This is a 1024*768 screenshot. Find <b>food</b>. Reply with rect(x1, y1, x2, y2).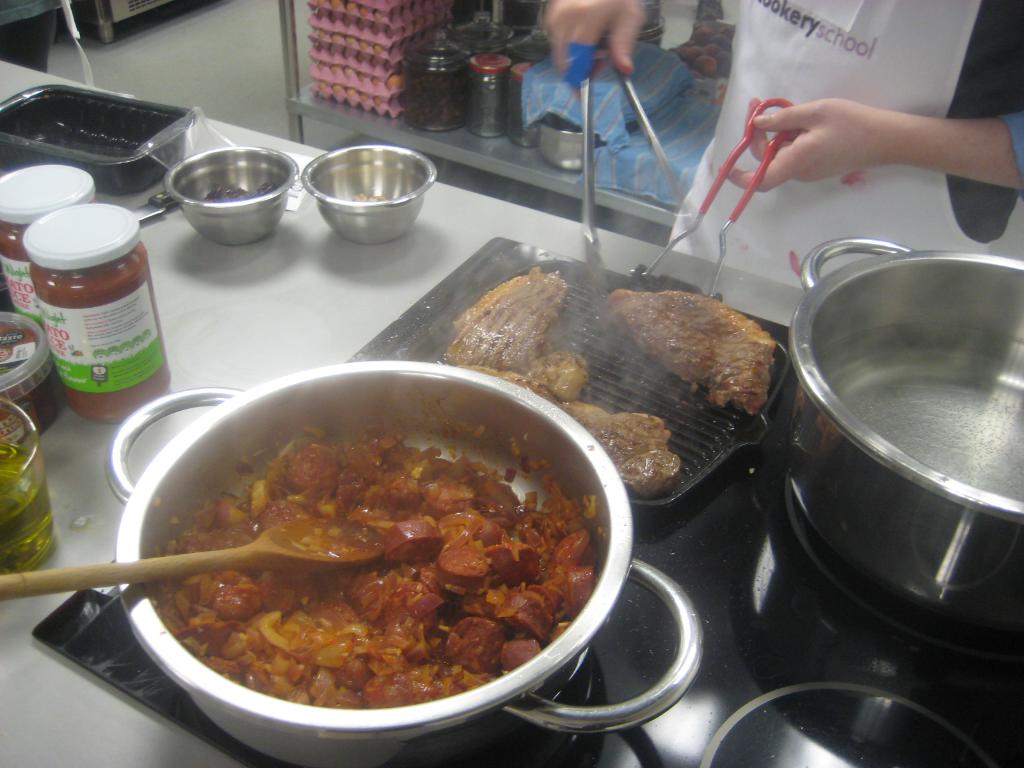
rect(444, 260, 681, 497).
